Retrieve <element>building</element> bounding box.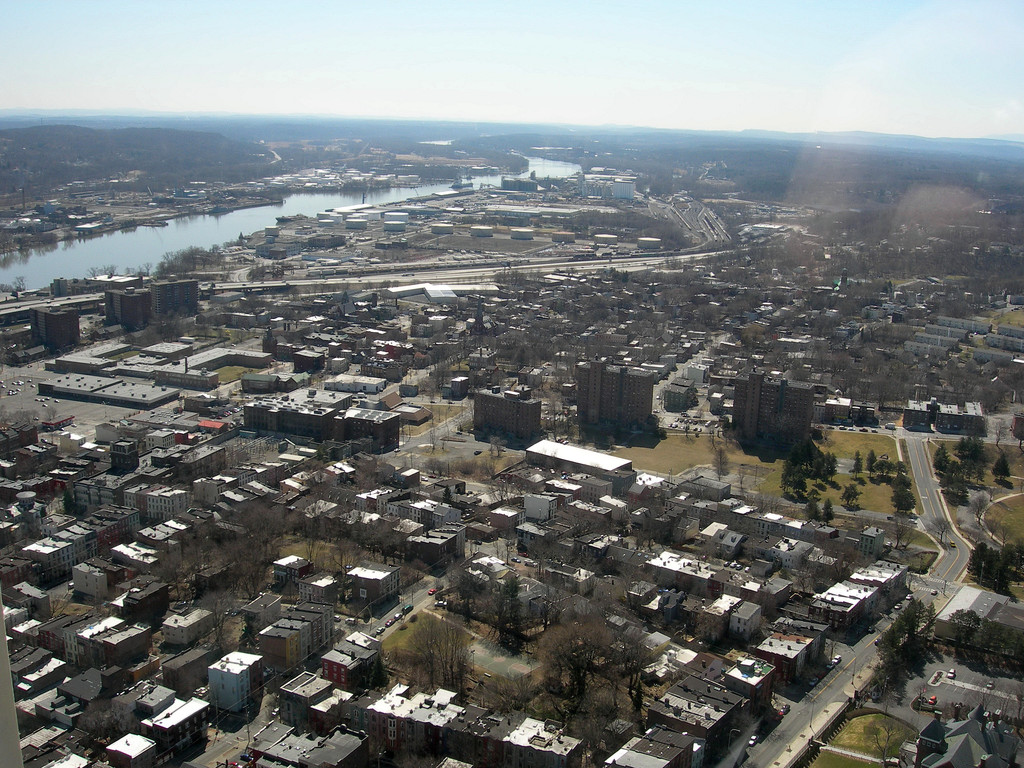
Bounding box: box=[731, 368, 813, 440].
